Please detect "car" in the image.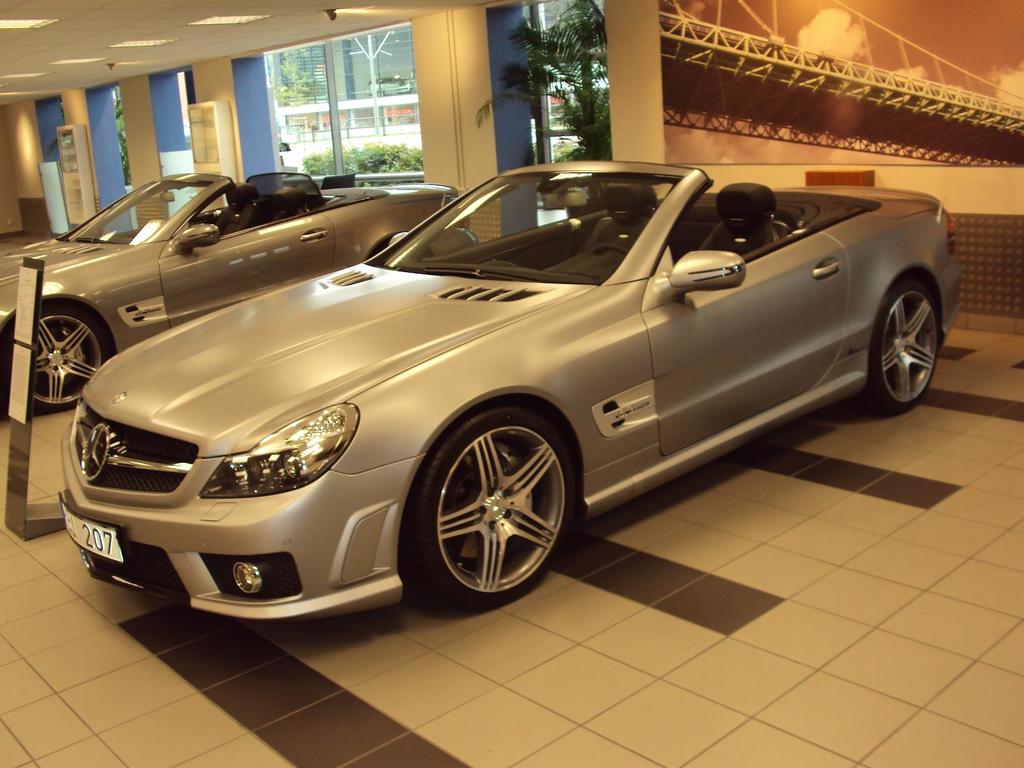
box(0, 168, 481, 410).
